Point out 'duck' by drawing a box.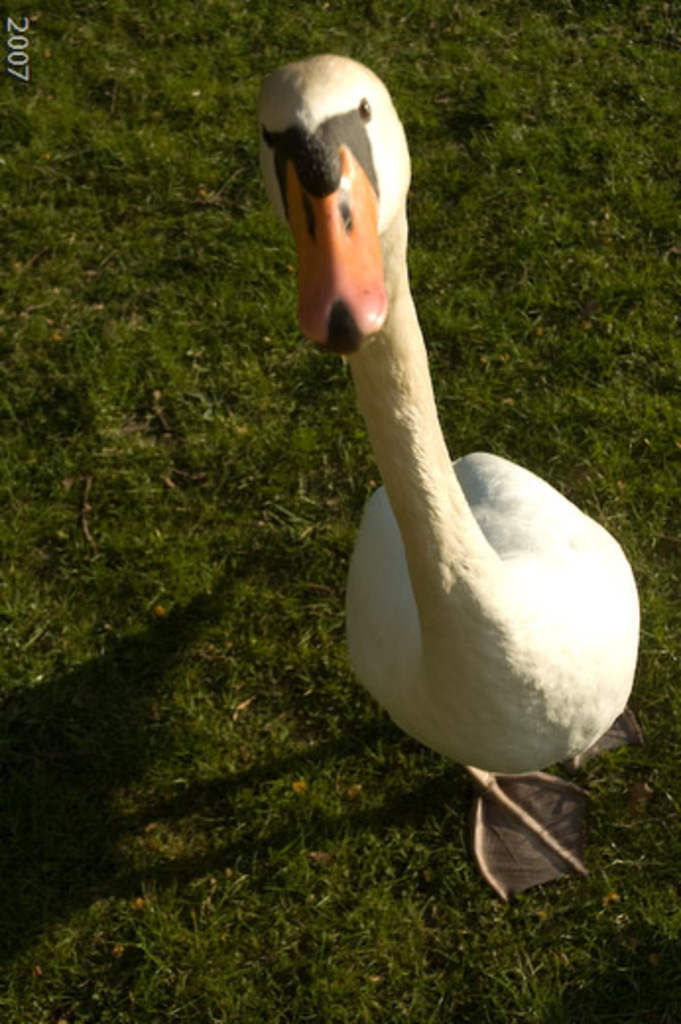
locate(248, 43, 663, 945).
